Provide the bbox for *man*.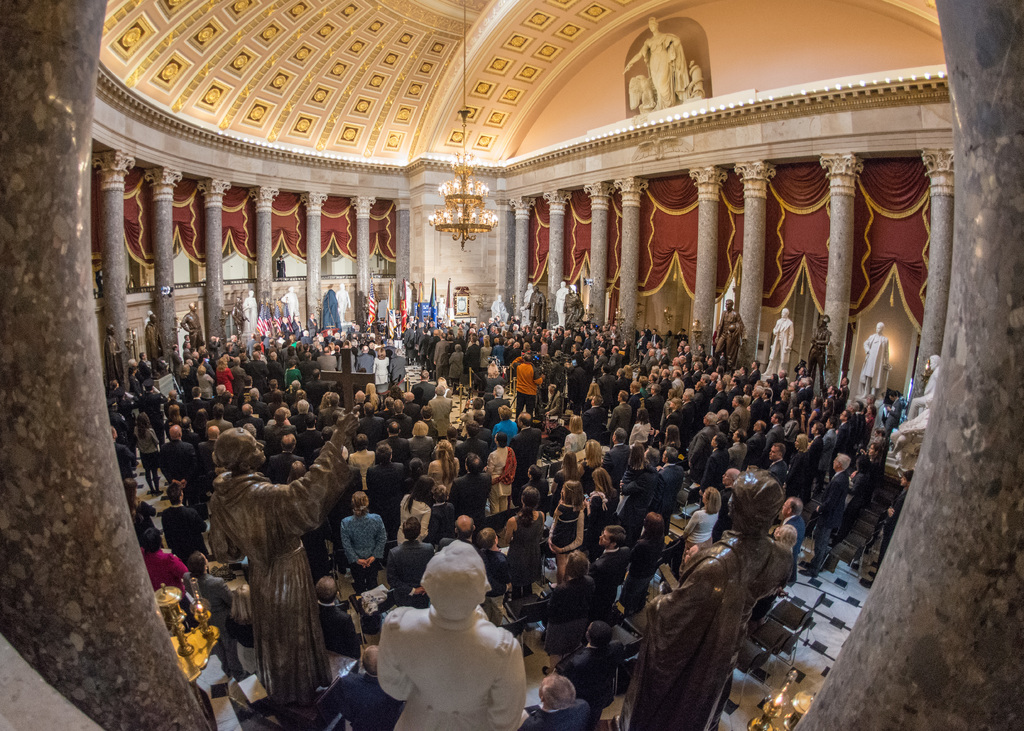
[x1=552, y1=282, x2=566, y2=326].
